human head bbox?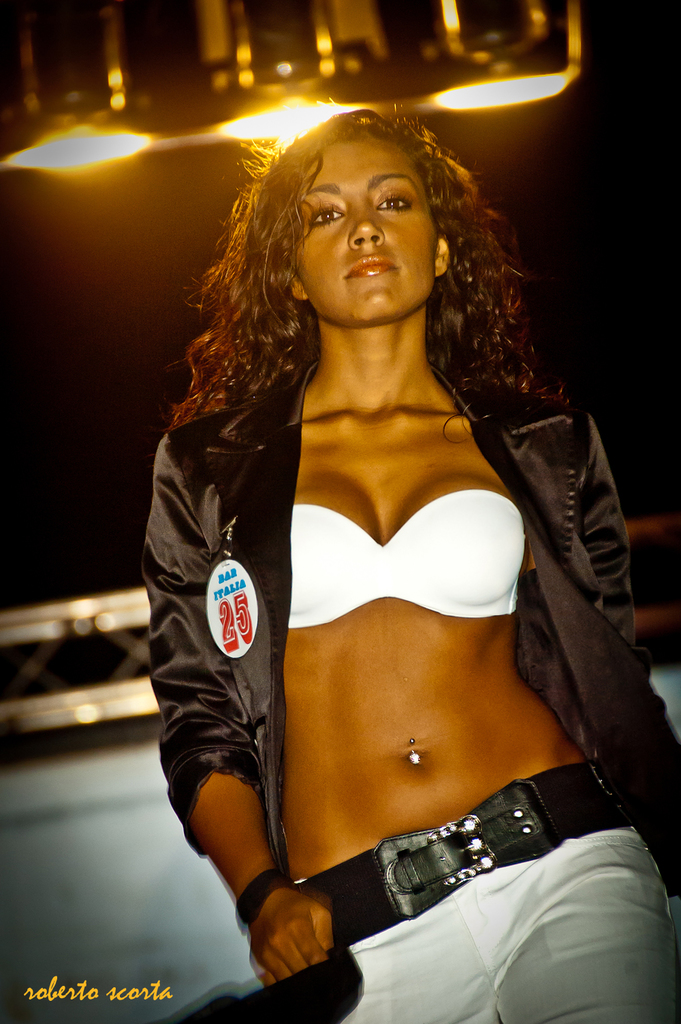
bbox=[270, 117, 449, 349]
